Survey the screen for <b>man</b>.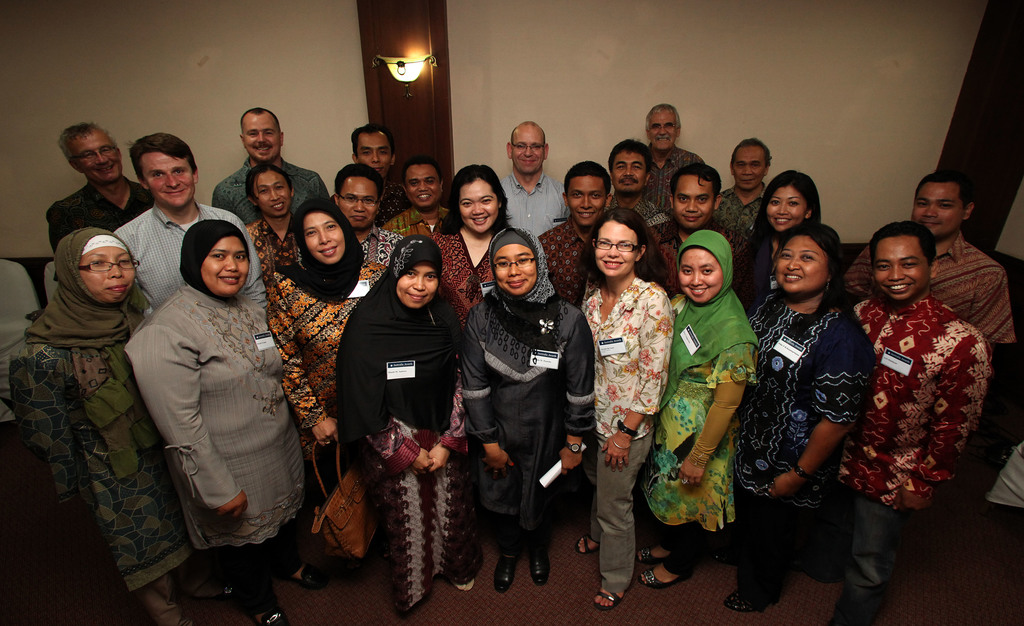
Survey found: left=643, top=97, right=701, bottom=195.
